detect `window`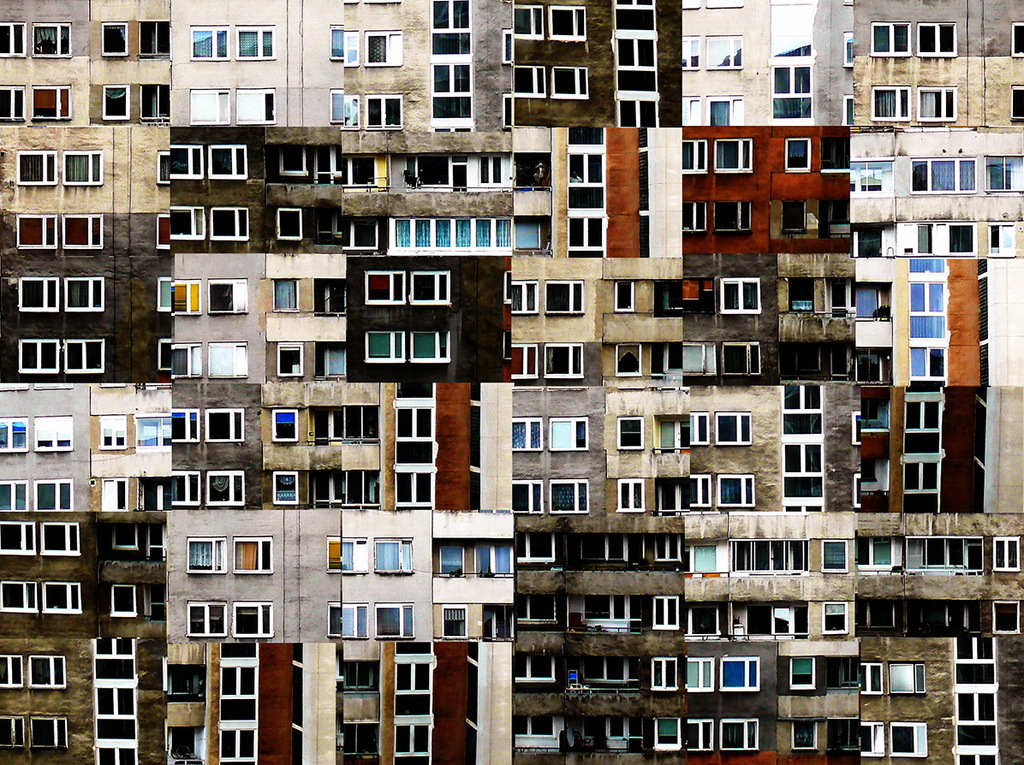
(471, 543, 513, 579)
